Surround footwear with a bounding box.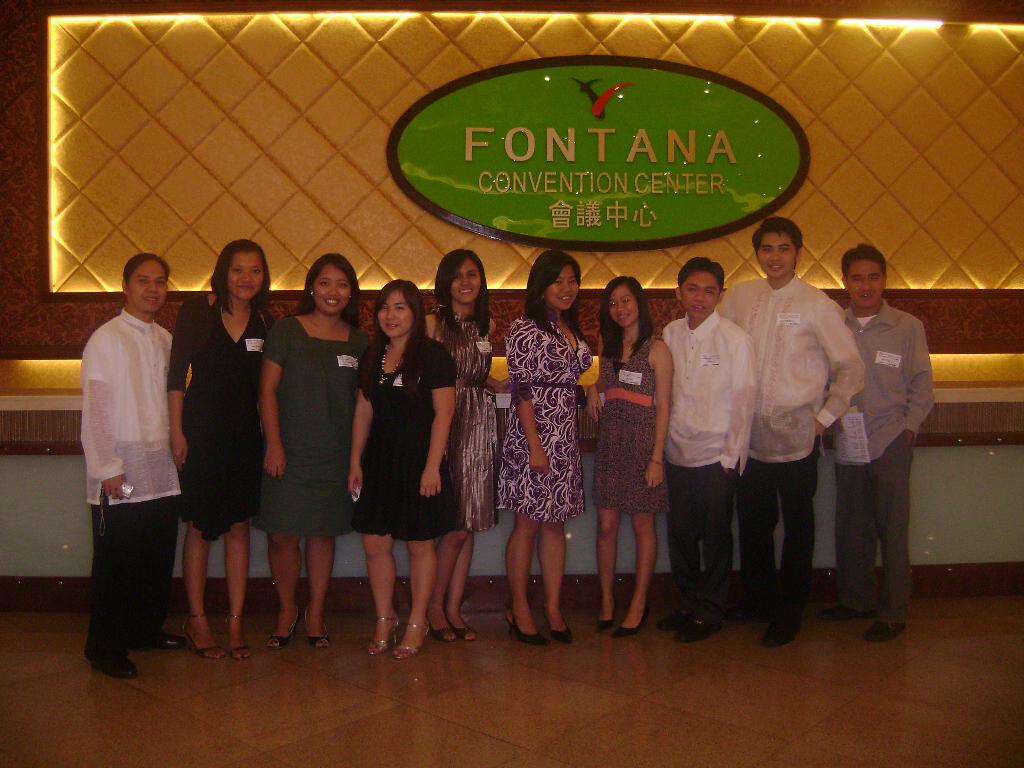
{"left": 657, "top": 605, "right": 691, "bottom": 630}.
